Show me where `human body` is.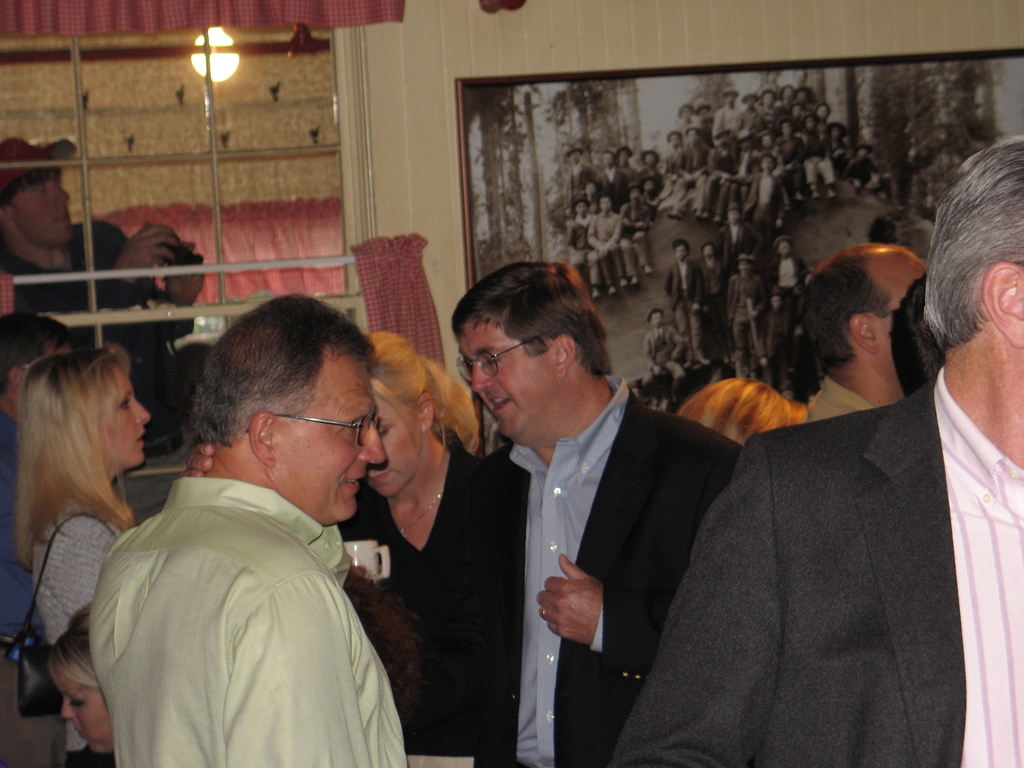
`human body` is at <box>90,295,424,766</box>.
